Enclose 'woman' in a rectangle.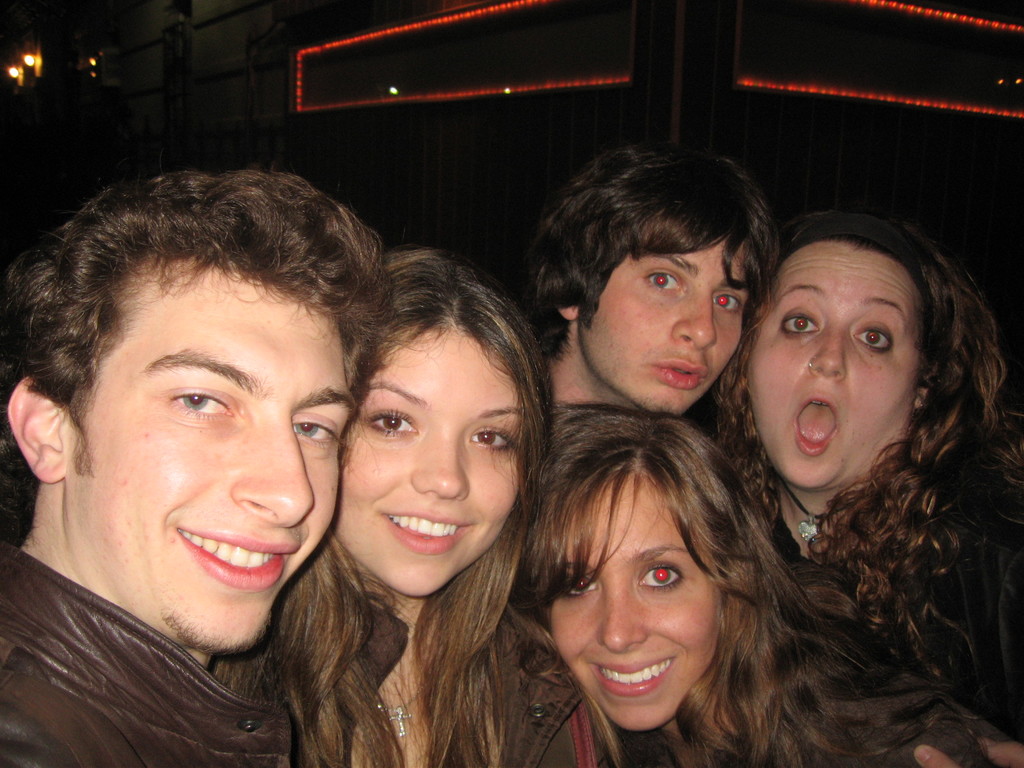
(212,251,594,767).
